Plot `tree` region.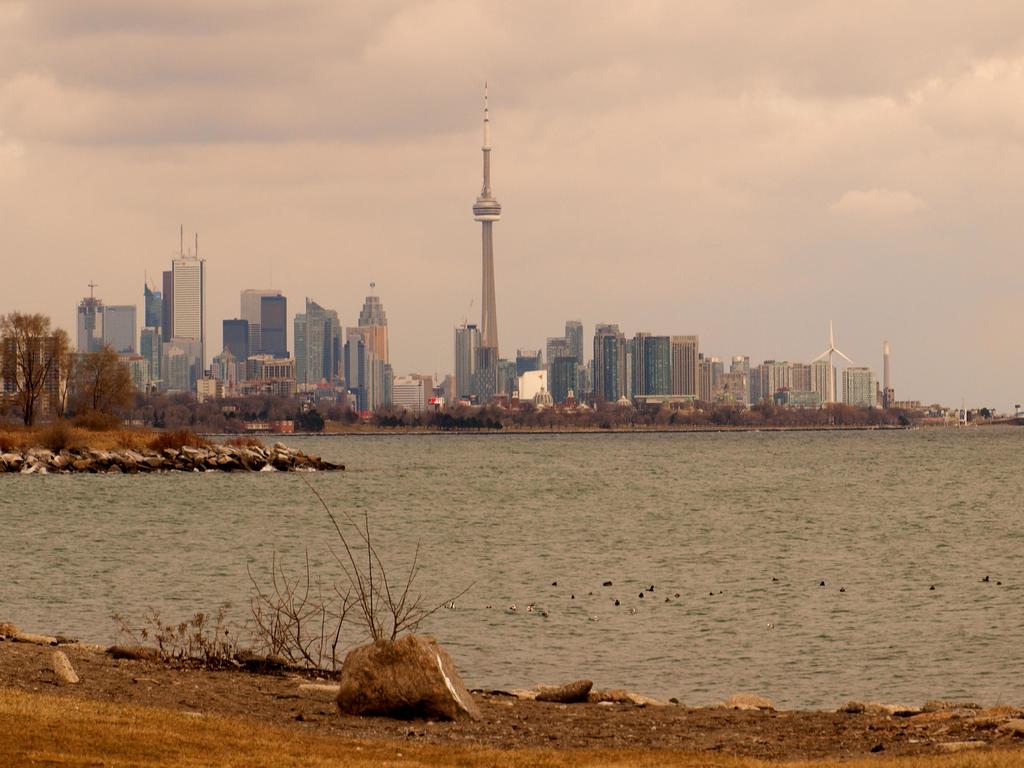
Plotted at 0, 306, 76, 435.
